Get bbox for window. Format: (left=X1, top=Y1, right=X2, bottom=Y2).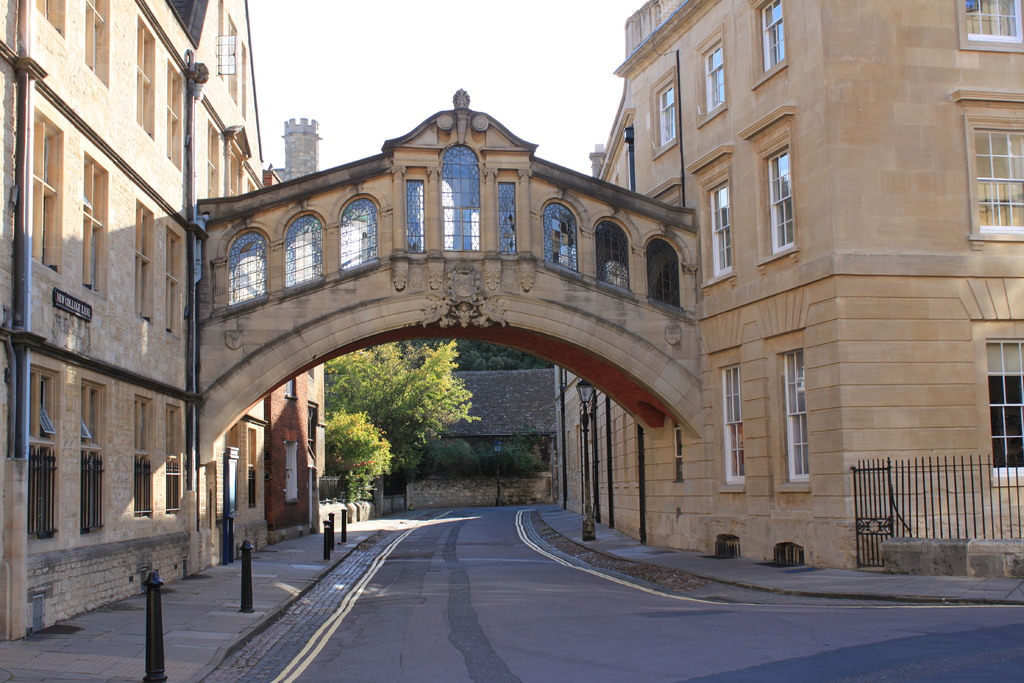
(left=165, top=397, right=185, bottom=520).
